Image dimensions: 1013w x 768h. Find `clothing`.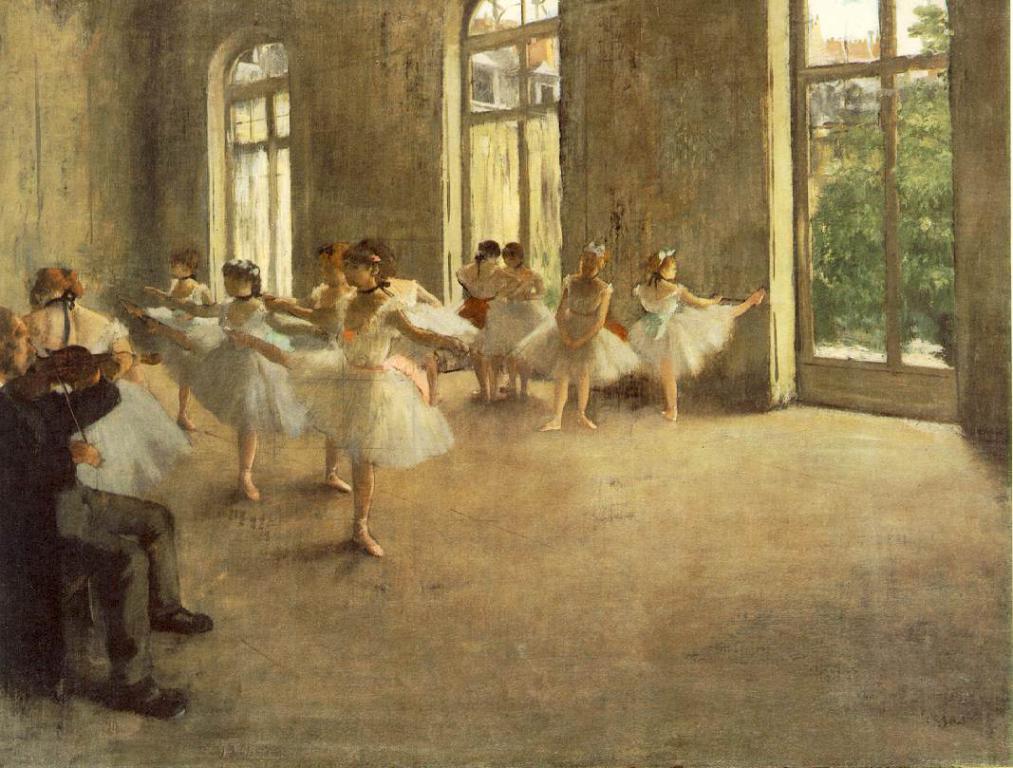
<box>632,284,743,398</box>.
